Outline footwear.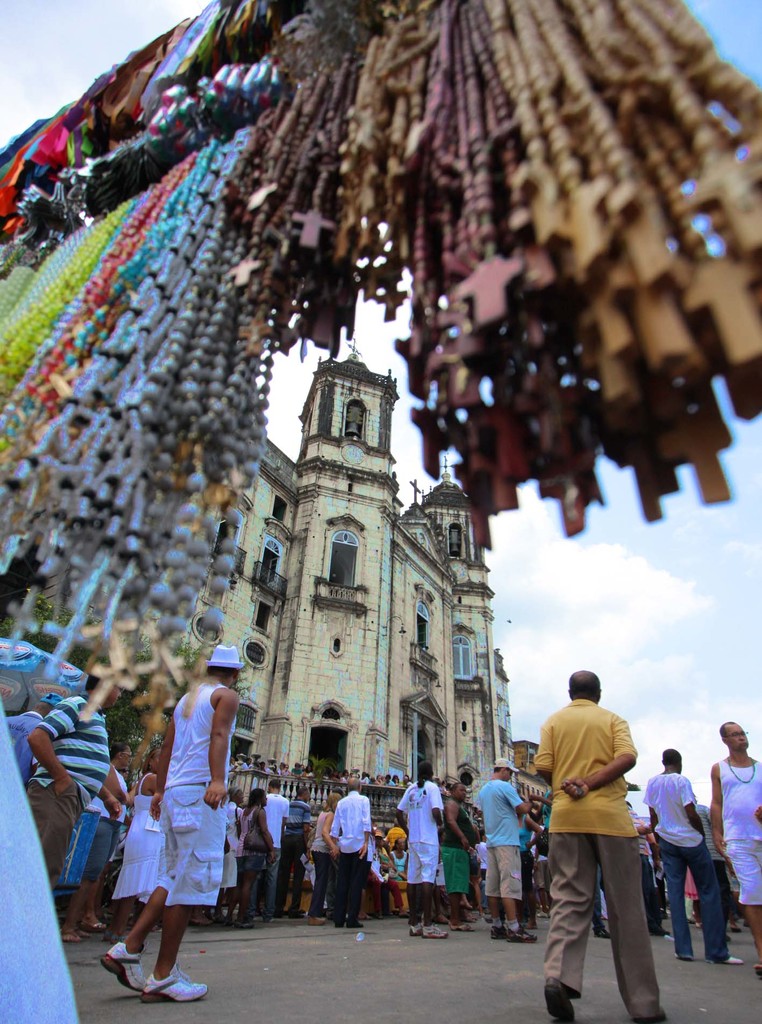
Outline: 236/918/254/934.
